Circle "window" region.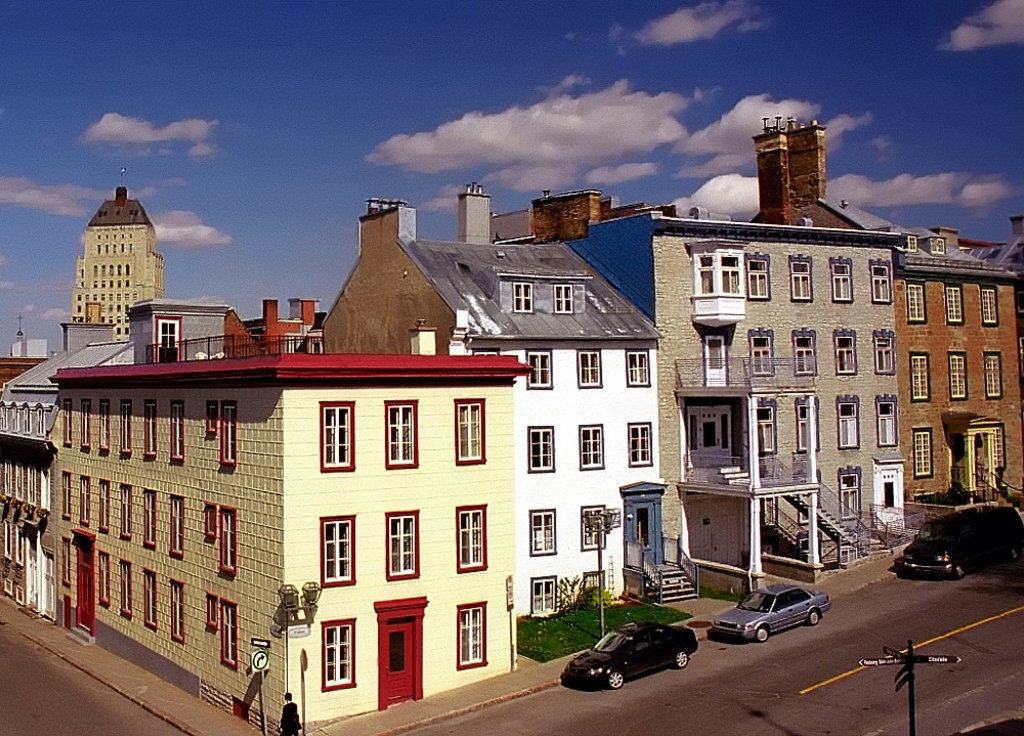
Region: rect(626, 349, 647, 382).
